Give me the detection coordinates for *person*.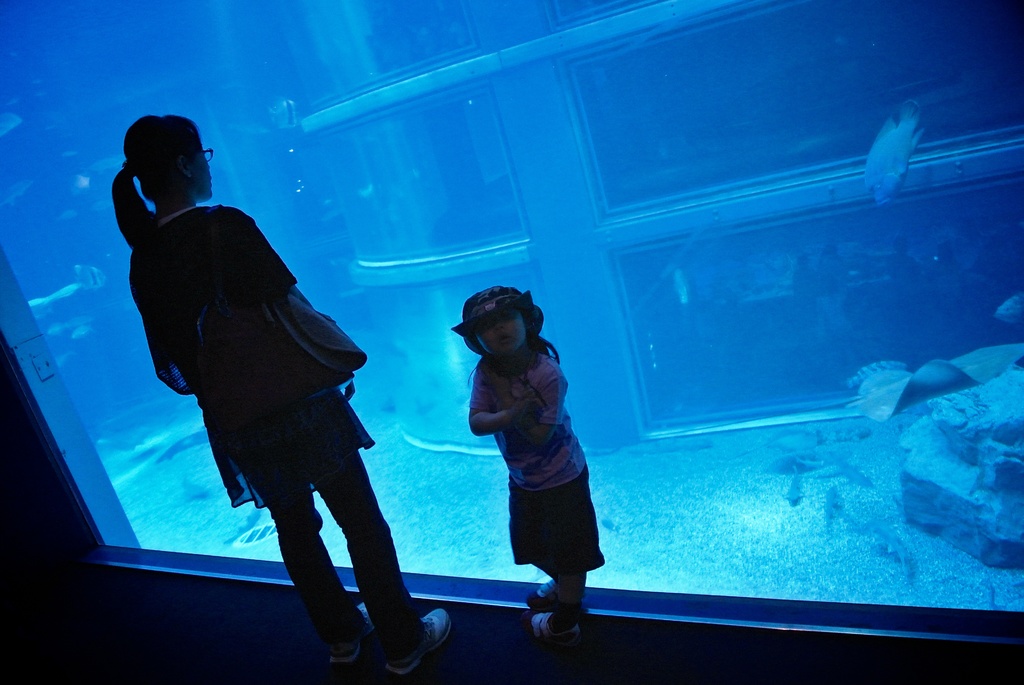
left=454, top=270, right=614, bottom=656.
